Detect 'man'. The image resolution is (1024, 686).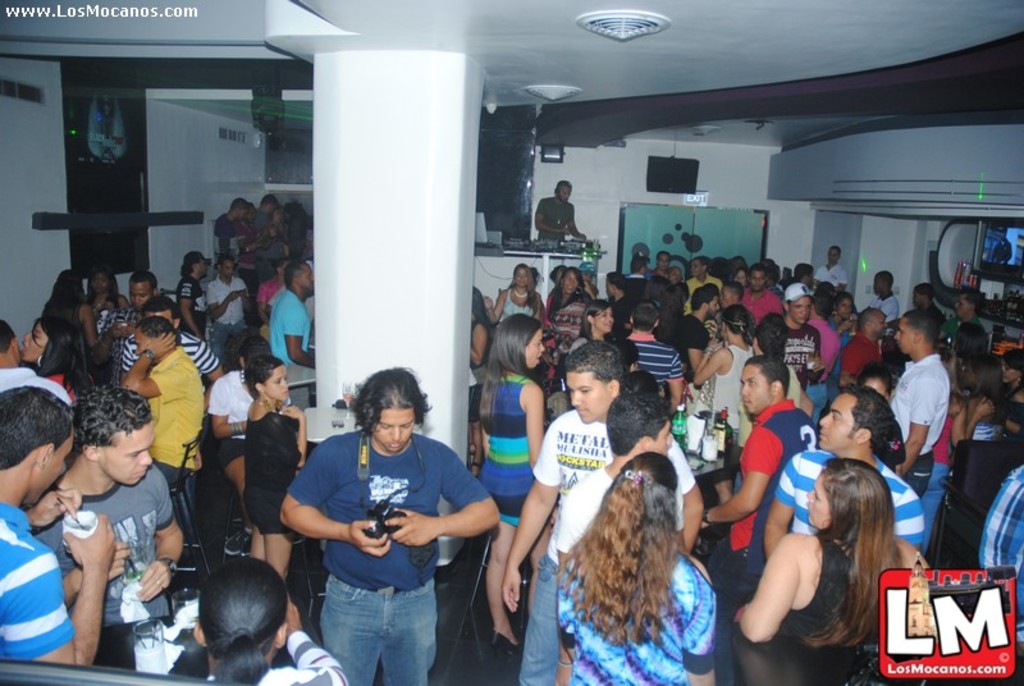
box=[685, 287, 722, 380].
